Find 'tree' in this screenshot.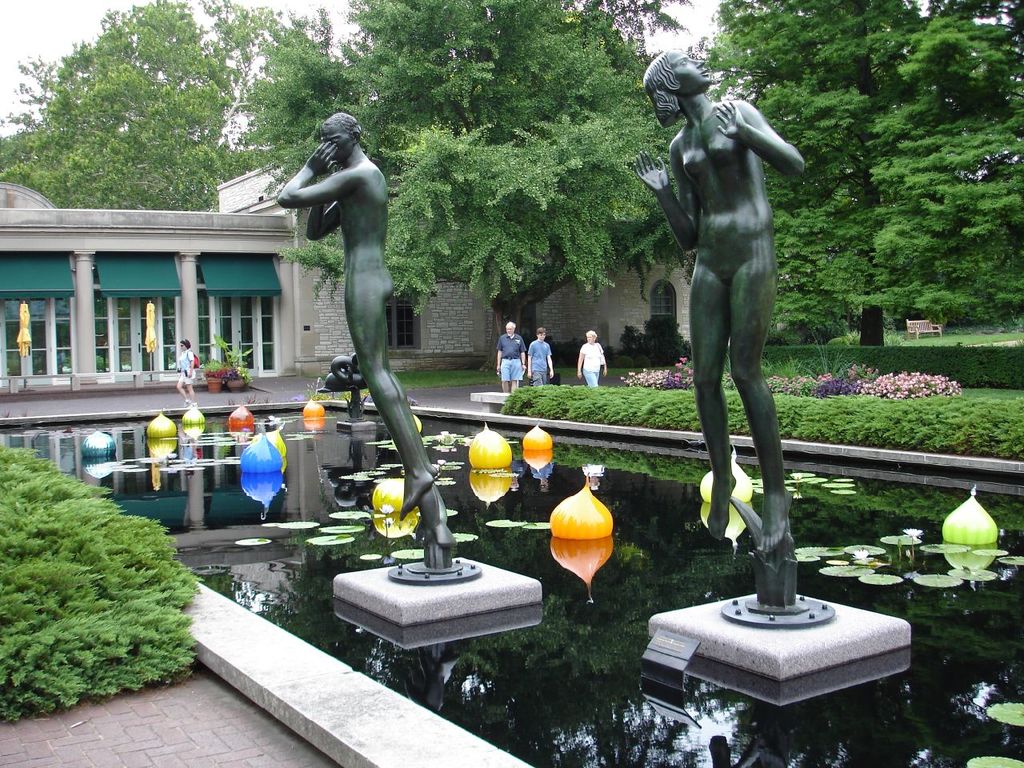
The bounding box for 'tree' is <box>223,21,369,205</box>.
